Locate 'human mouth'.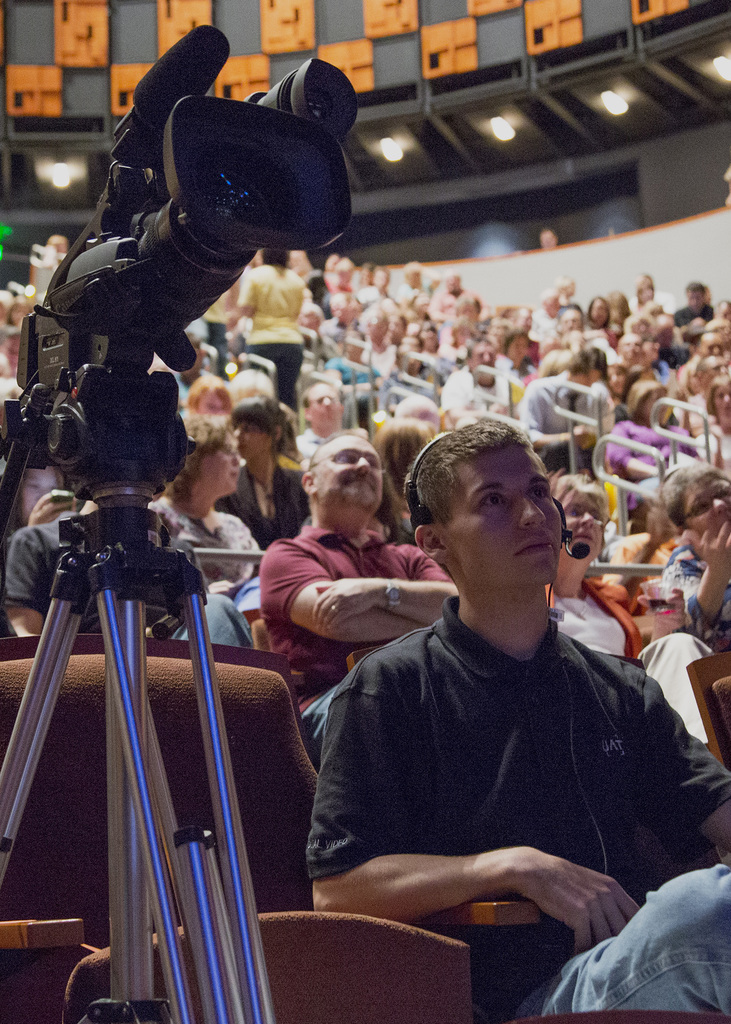
Bounding box: bbox=[344, 483, 375, 490].
